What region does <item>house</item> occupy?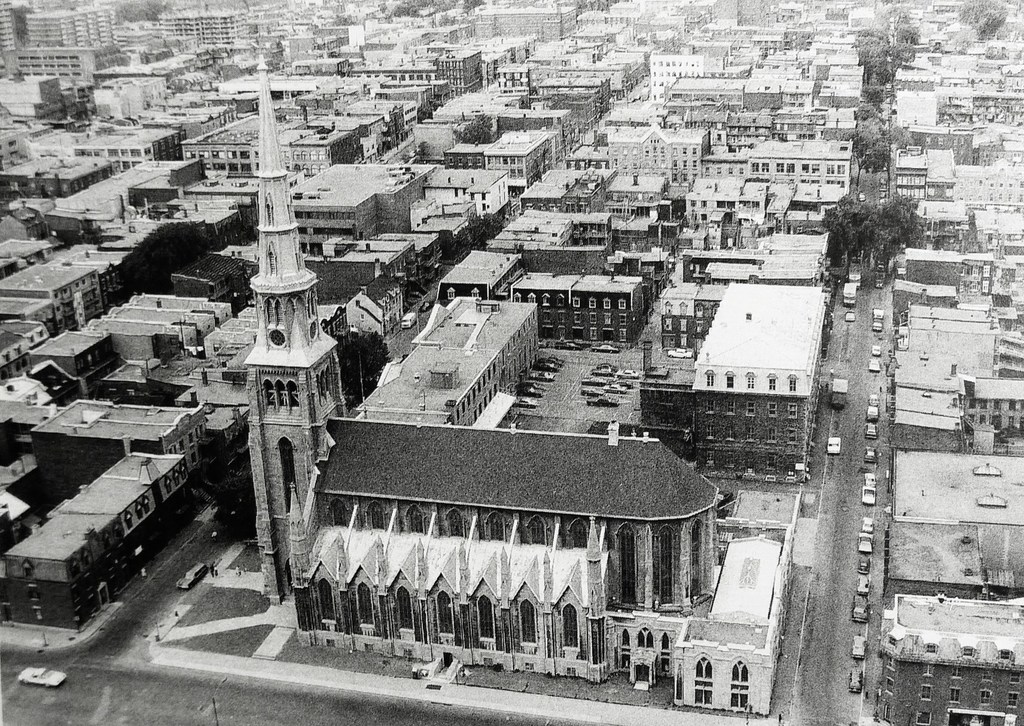
608/118/703/183.
